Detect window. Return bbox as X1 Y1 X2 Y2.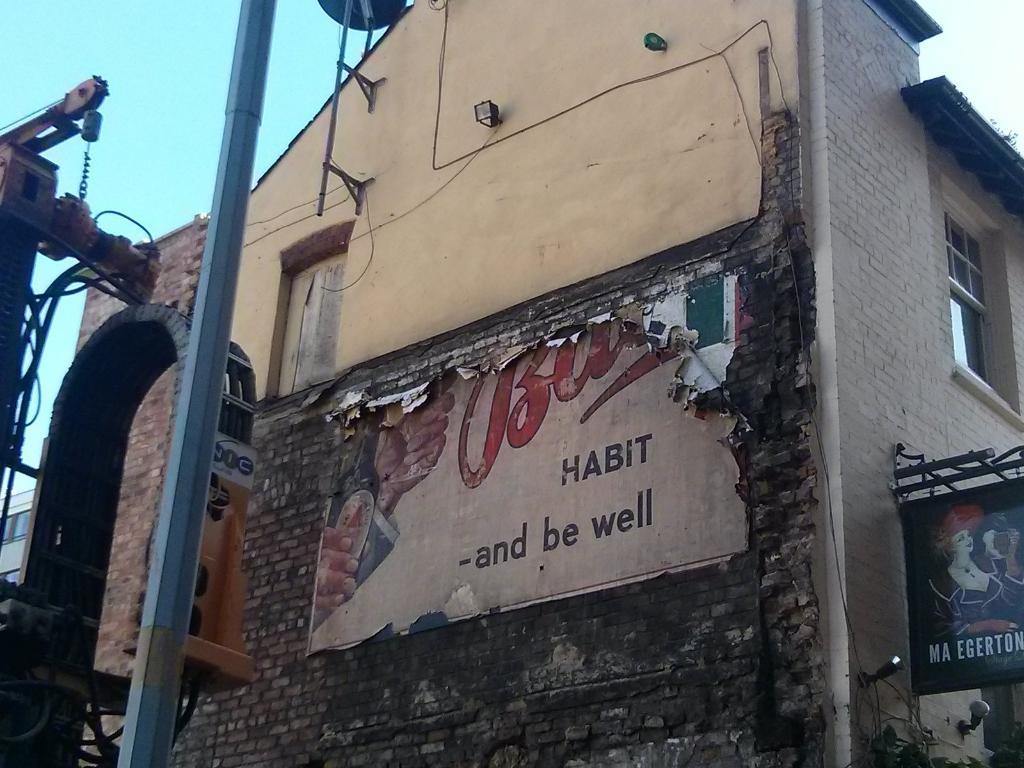
267 232 349 390.
